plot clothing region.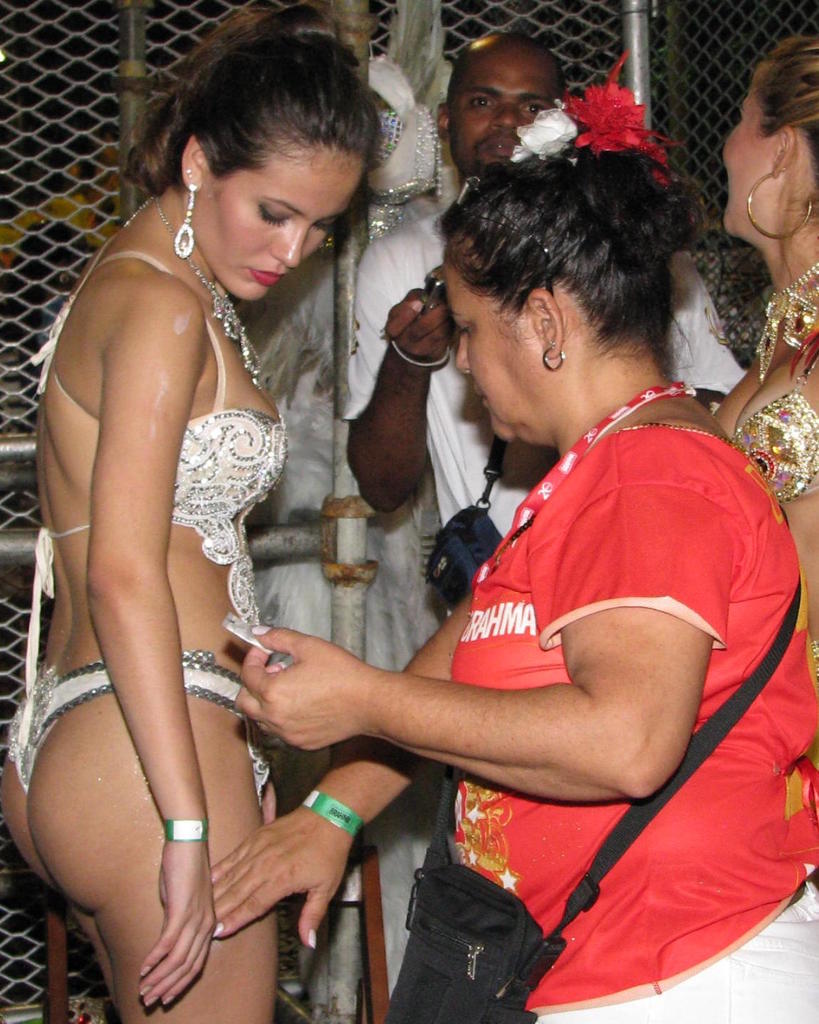
Plotted at crop(442, 411, 818, 1023).
